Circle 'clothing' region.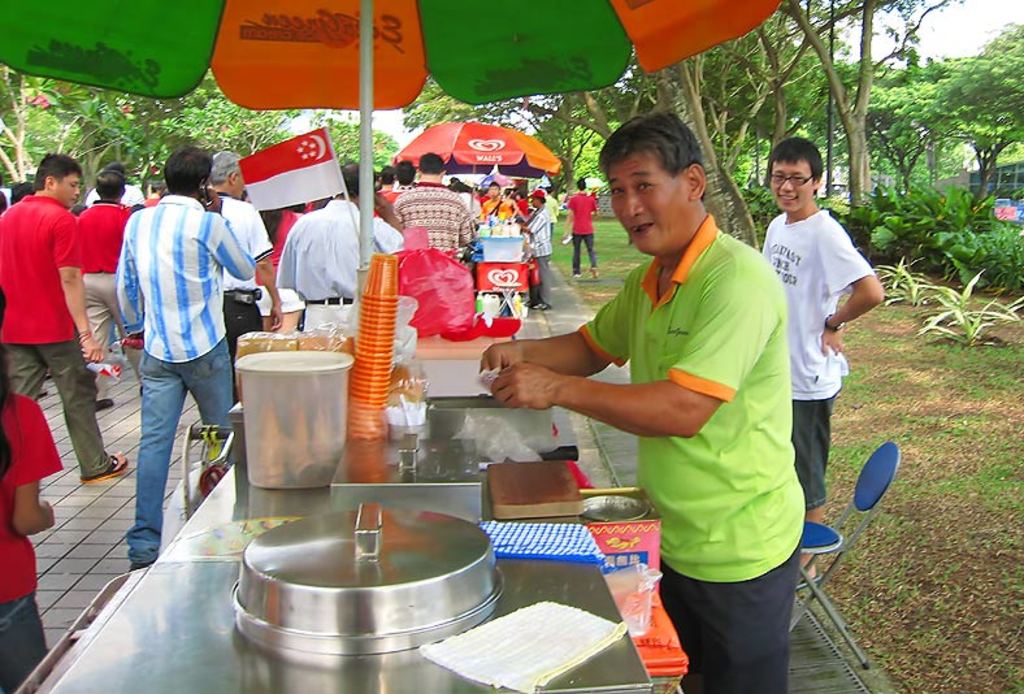
Region: [762, 207, 876, 508].
